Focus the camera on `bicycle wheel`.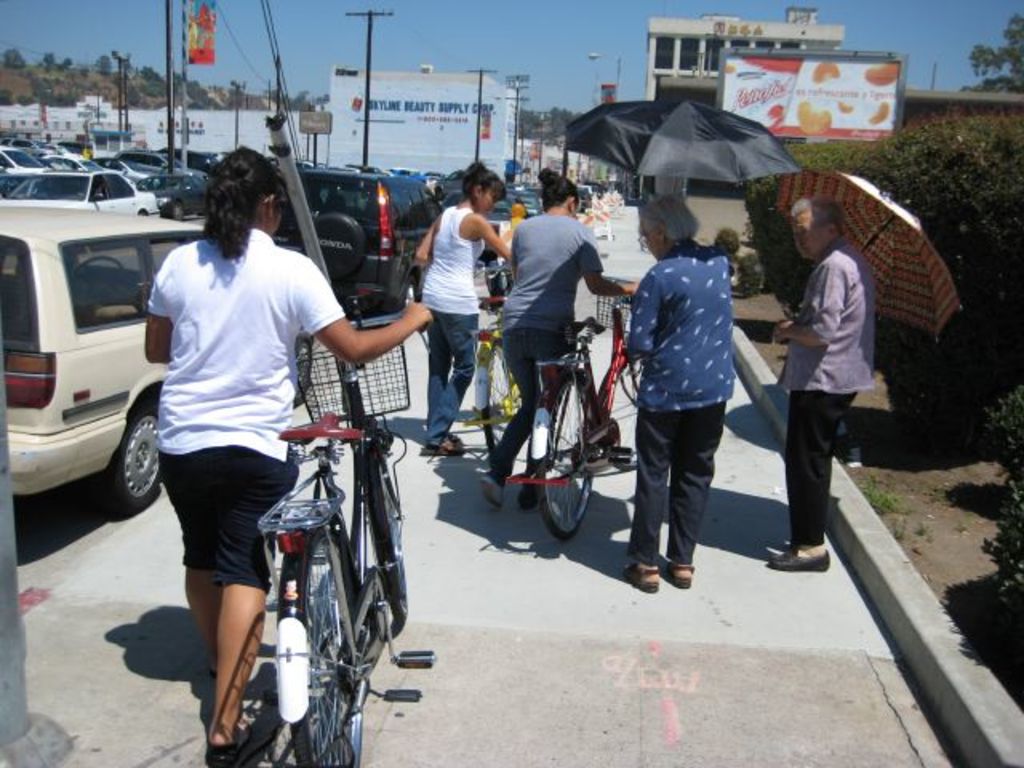
Focus region: region(600, 354, 653, 475).
